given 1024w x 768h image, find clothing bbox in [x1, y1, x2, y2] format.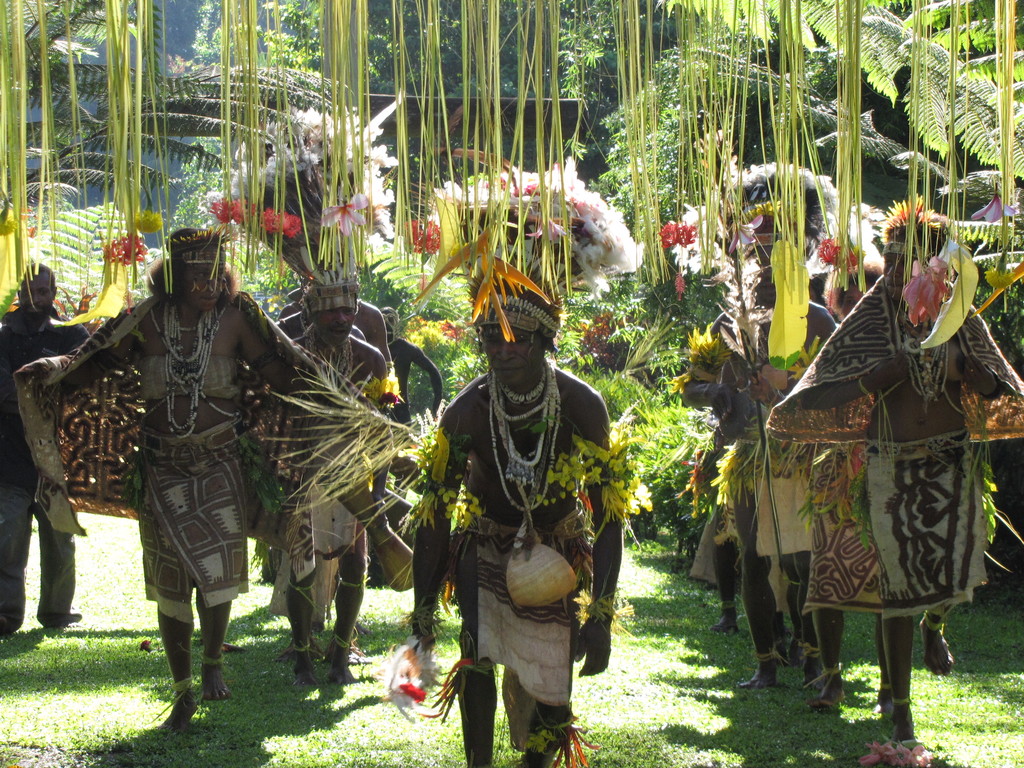
[421, 373, 596, 710].
